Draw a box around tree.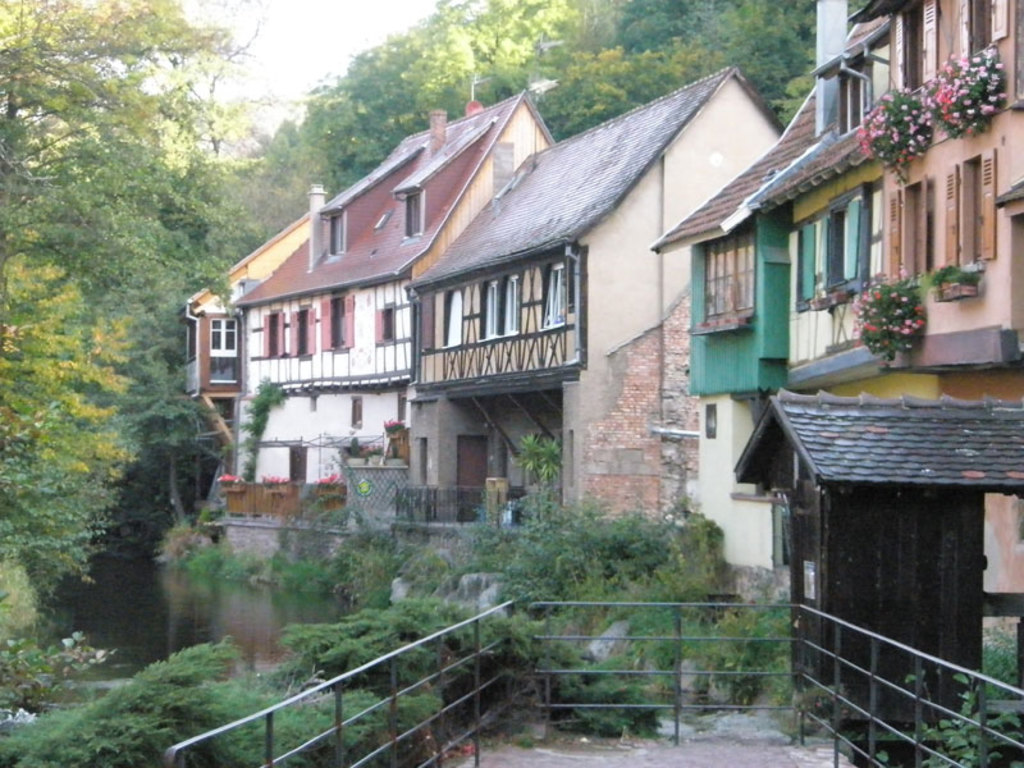
region(564, 0, 745, 108).
